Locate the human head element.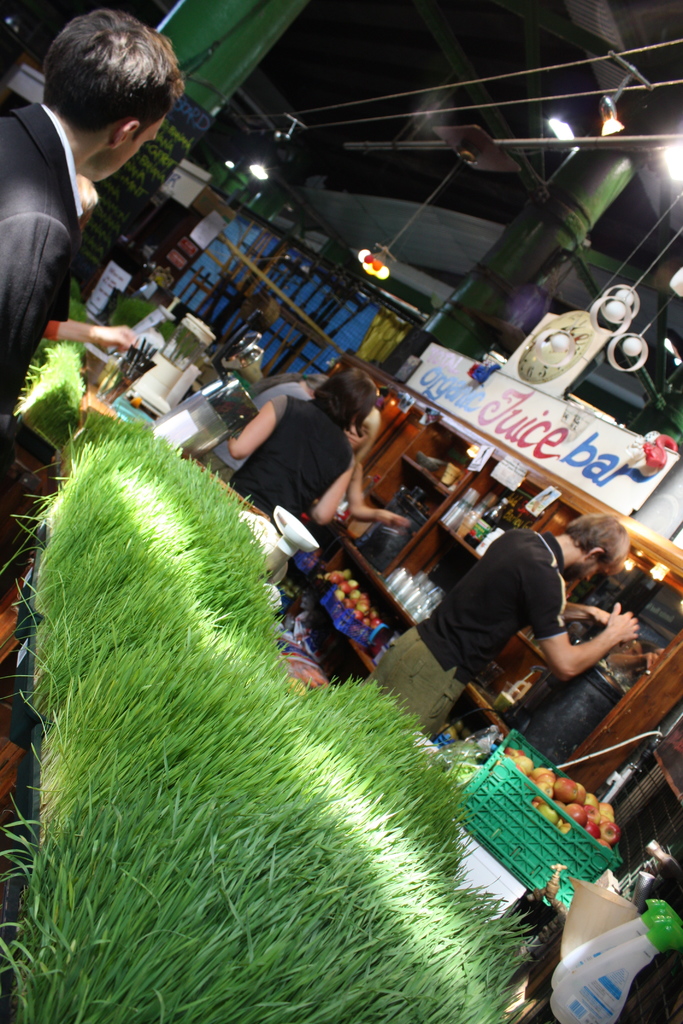
Element bbox: left=313, top=375, right=377, bottom=428.
